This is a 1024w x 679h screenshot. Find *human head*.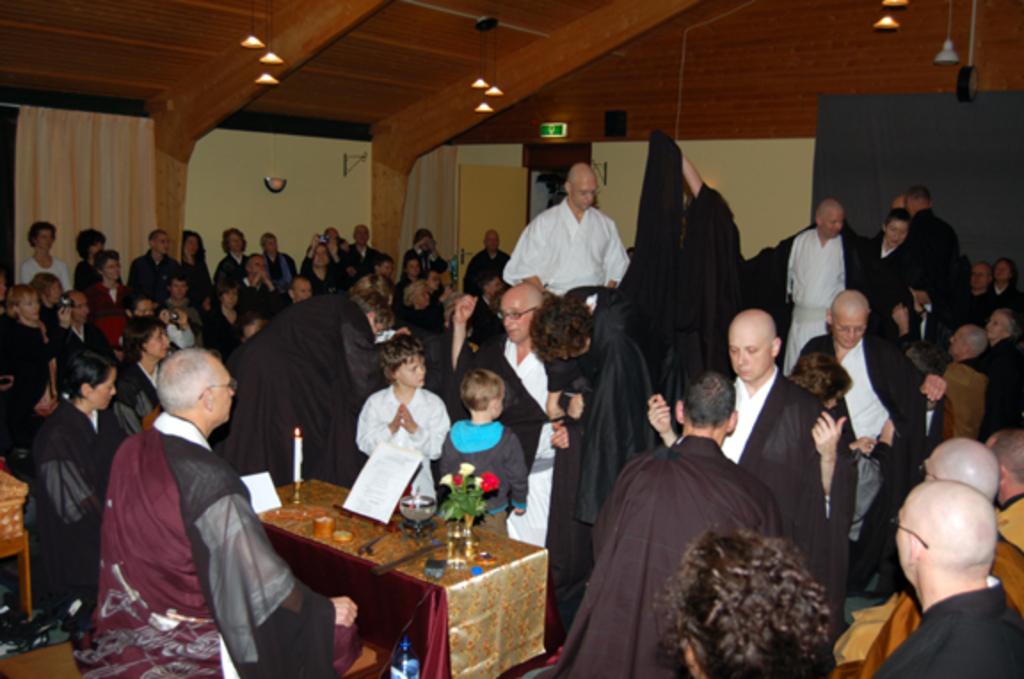
Bounding box: box=[0, 283, 43, 327].
